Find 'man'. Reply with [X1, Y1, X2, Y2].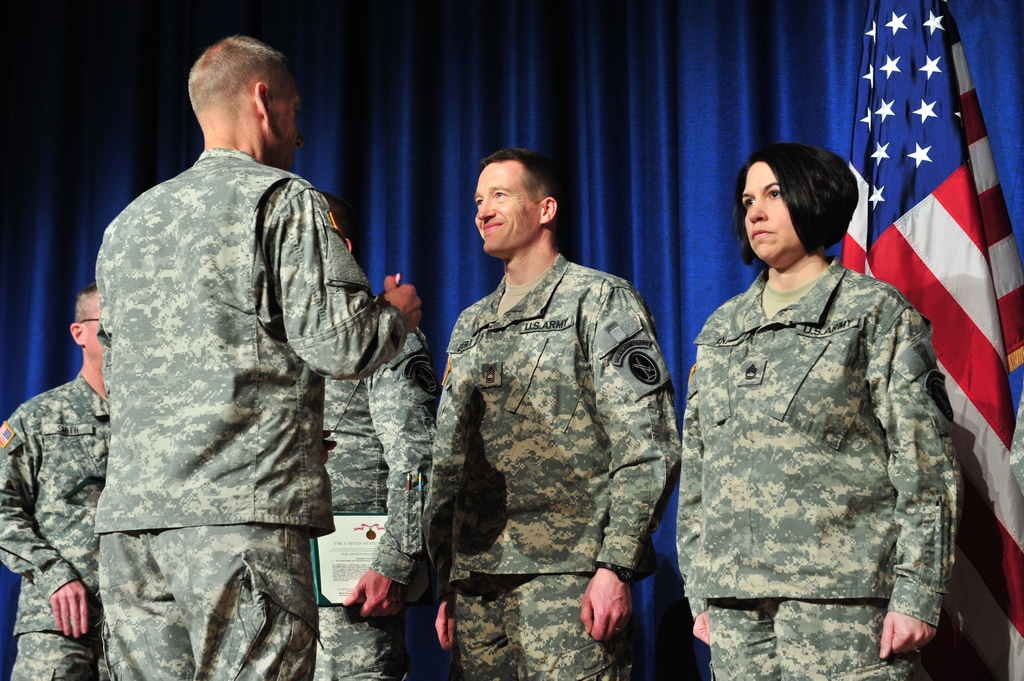
[54, 23, 415, 680].
